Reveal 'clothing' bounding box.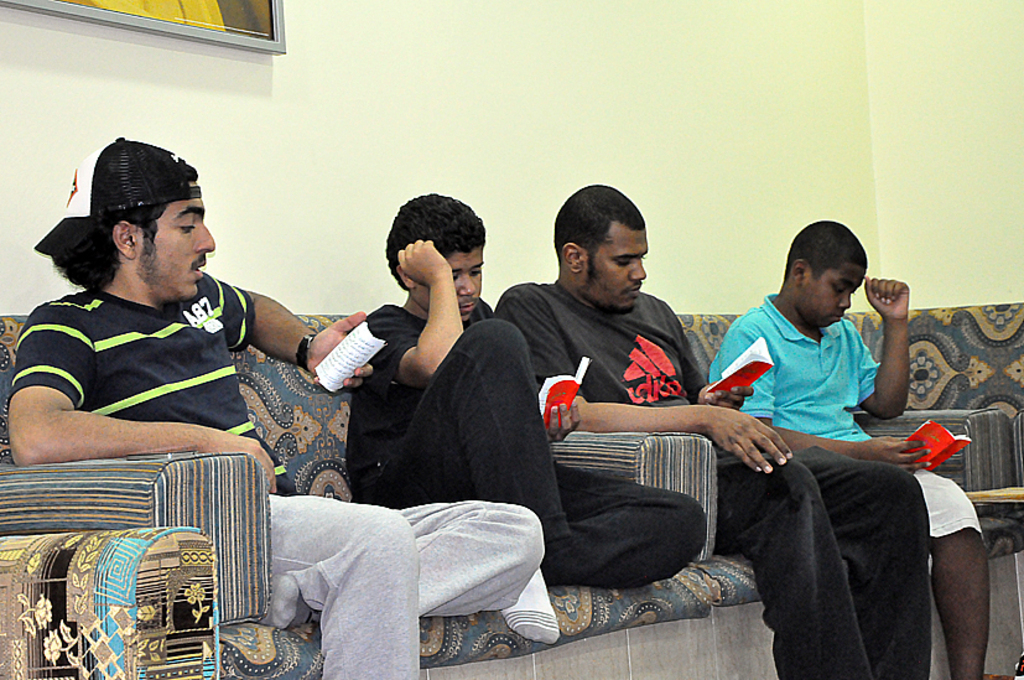
Revealed: (left=12, top=259, right=547, bottom=679).
